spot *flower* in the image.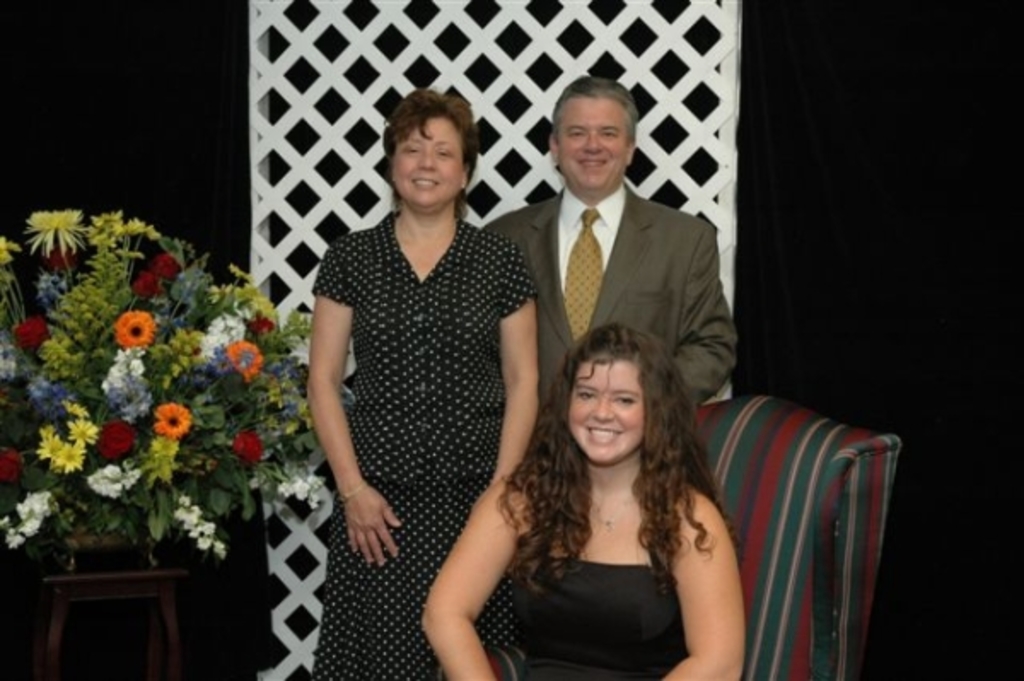
*flower* found at x1=234 y1=427 x2=265 y2=468.
